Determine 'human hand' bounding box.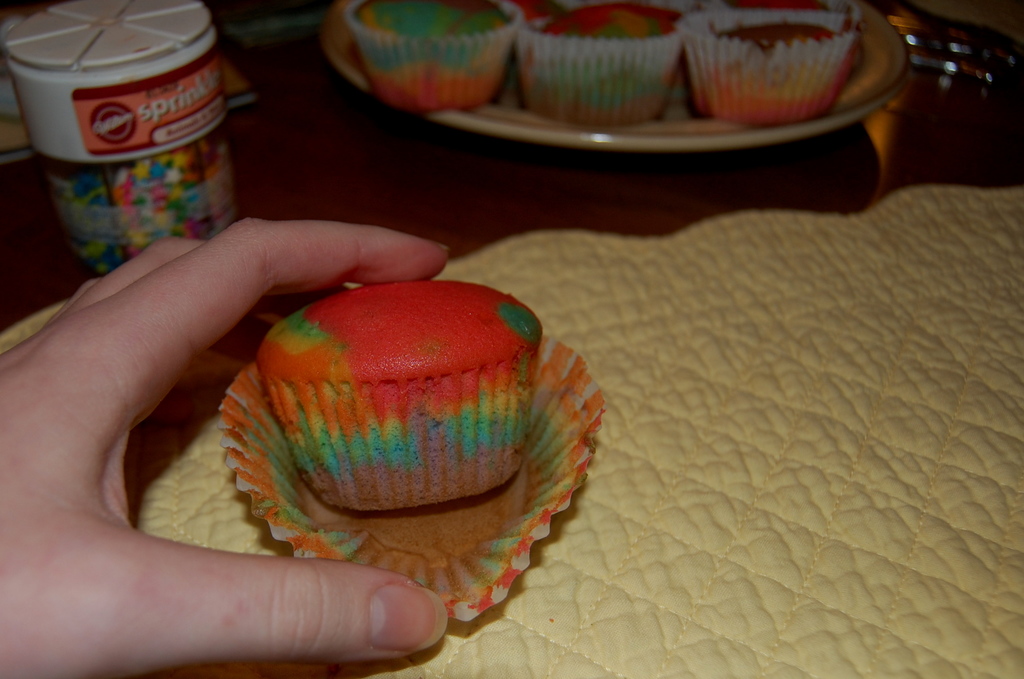
Determined: [0, 212, 456, 678].
